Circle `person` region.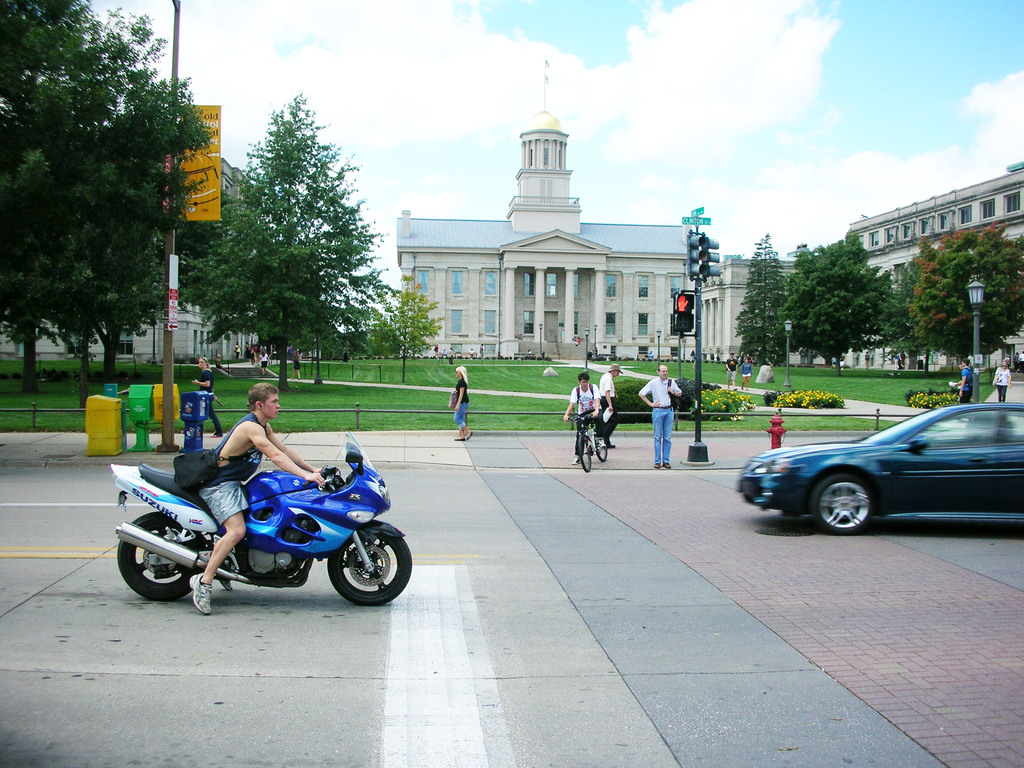
Region: (left=555, top=375, right=602, bottom=425).
